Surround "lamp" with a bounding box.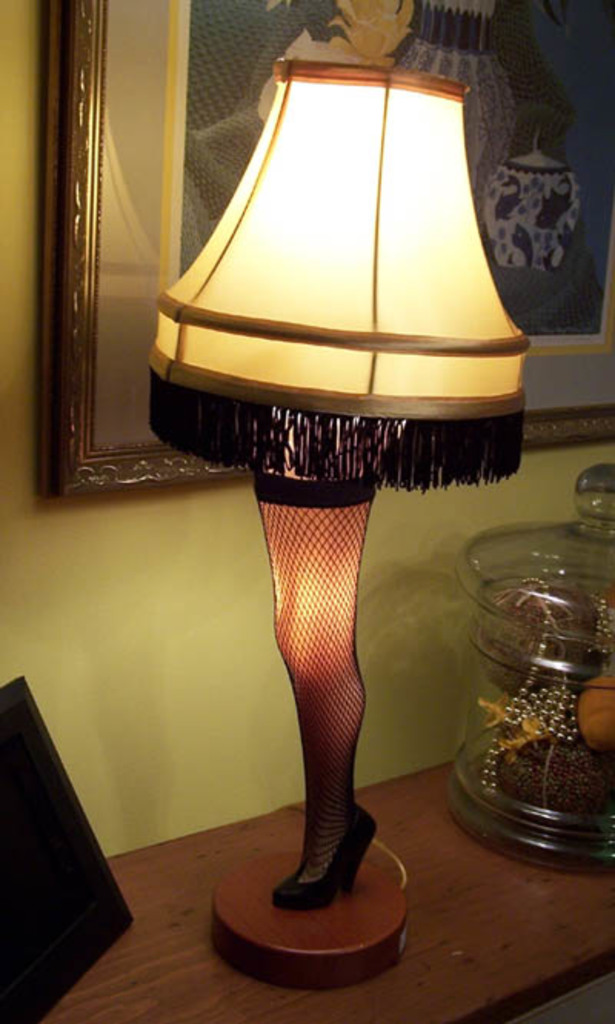
region(140, 58, 532, 998).
